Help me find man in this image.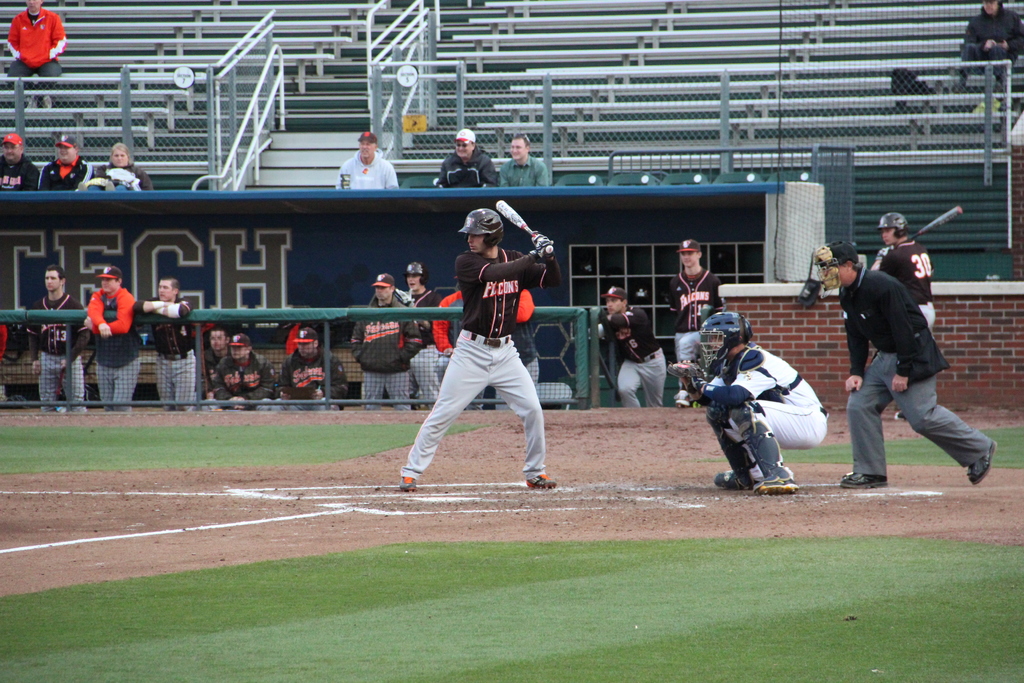
Found it: (598,284,668,410).
